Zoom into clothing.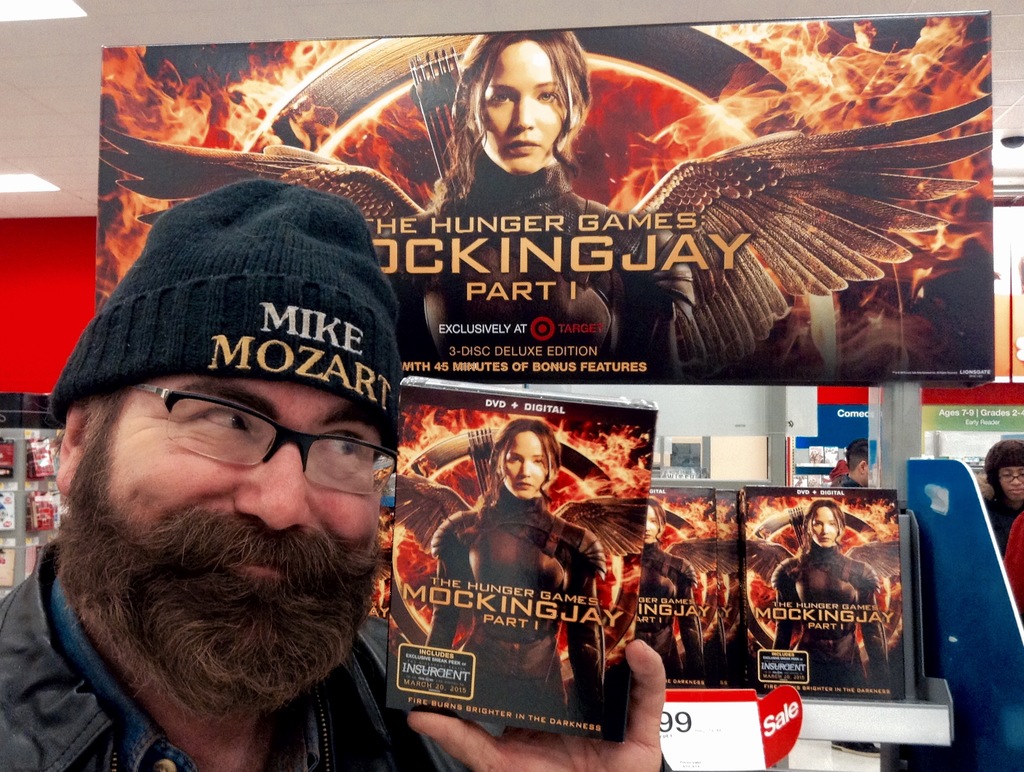
Zoom target: [387, 414, 637, 751].
